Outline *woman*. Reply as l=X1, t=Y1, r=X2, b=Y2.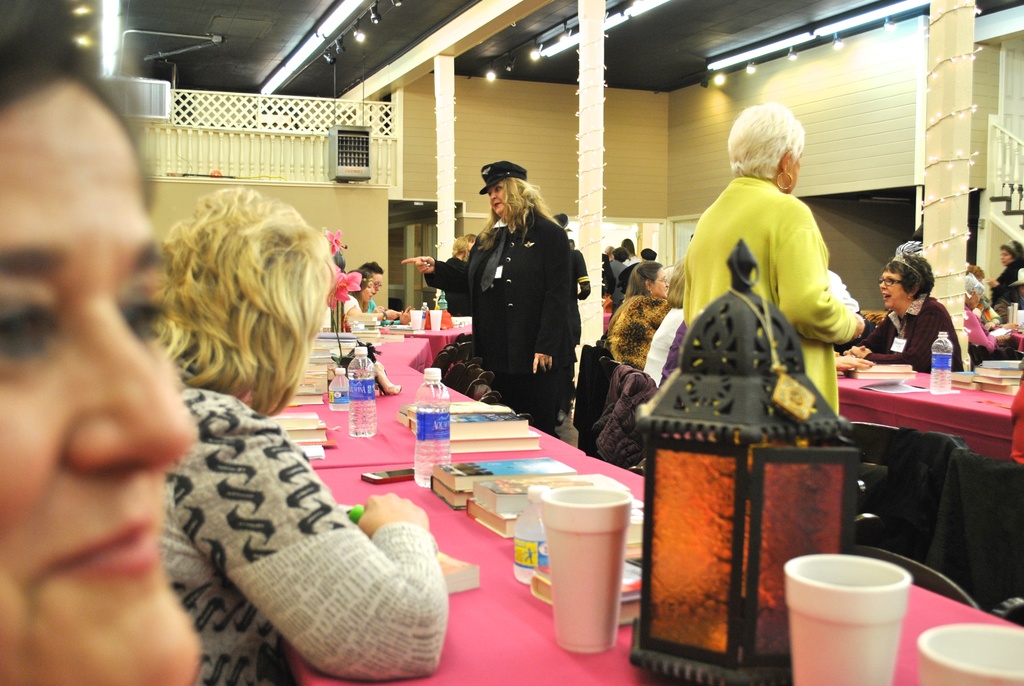
l=680, t=104, r=863, b=415.
